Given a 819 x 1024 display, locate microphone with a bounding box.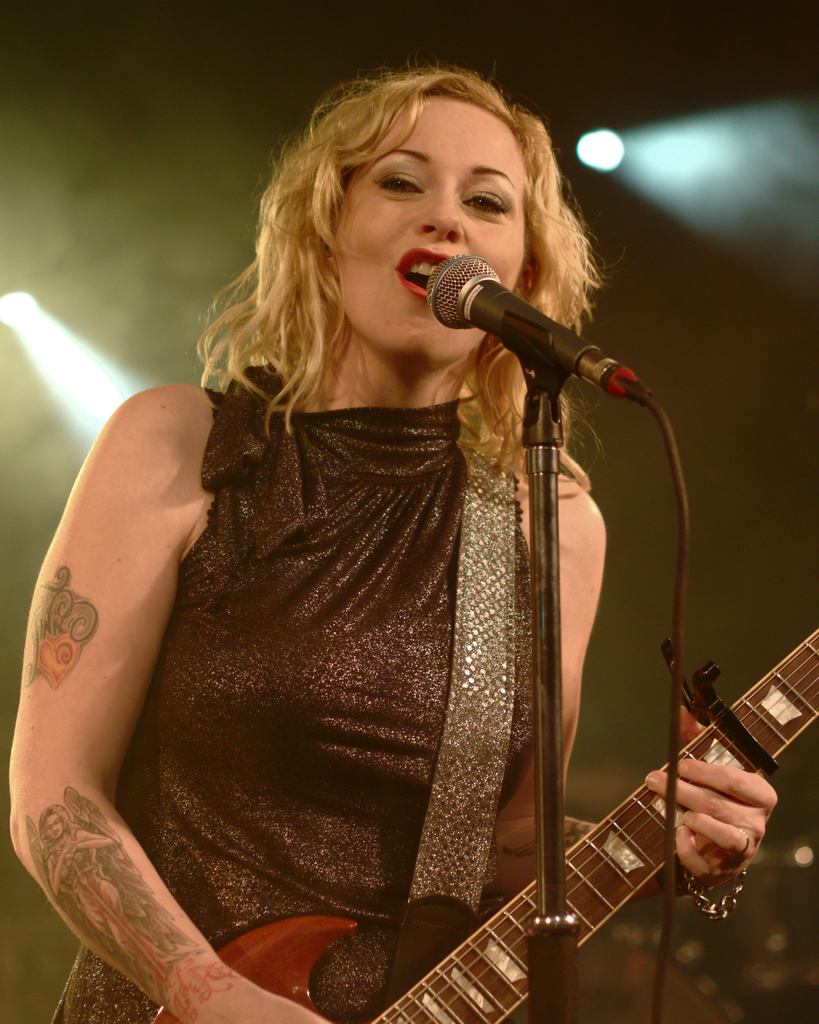
Located: 424 248 658 472.
